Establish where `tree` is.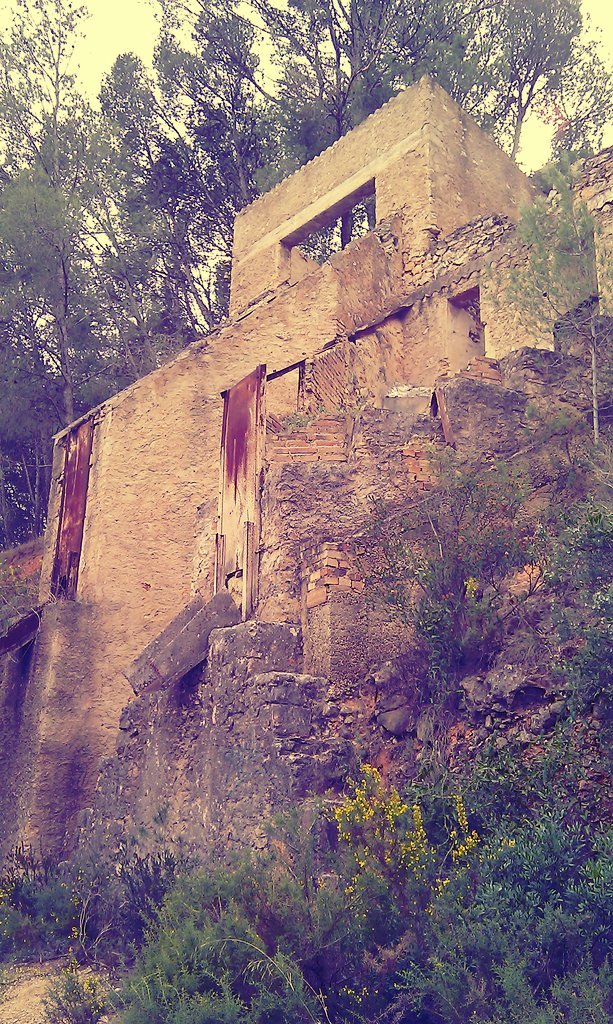
Established at 78 54 224 391.
